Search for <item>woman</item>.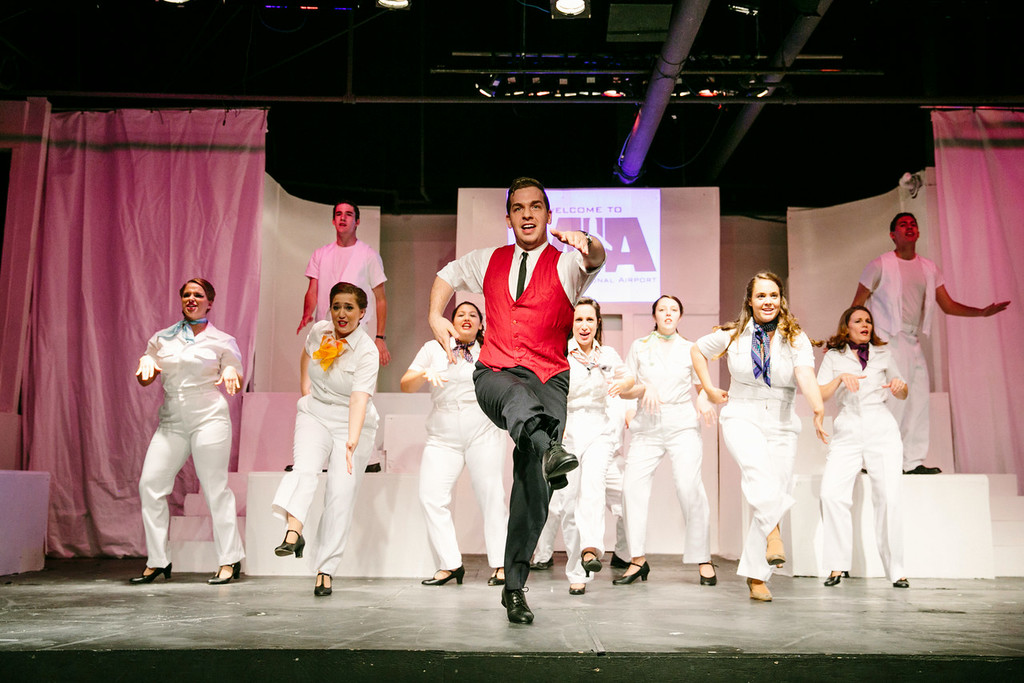
Found at {"x1": 398, "y1": 297, "x2": 512, "y2": 589}.
